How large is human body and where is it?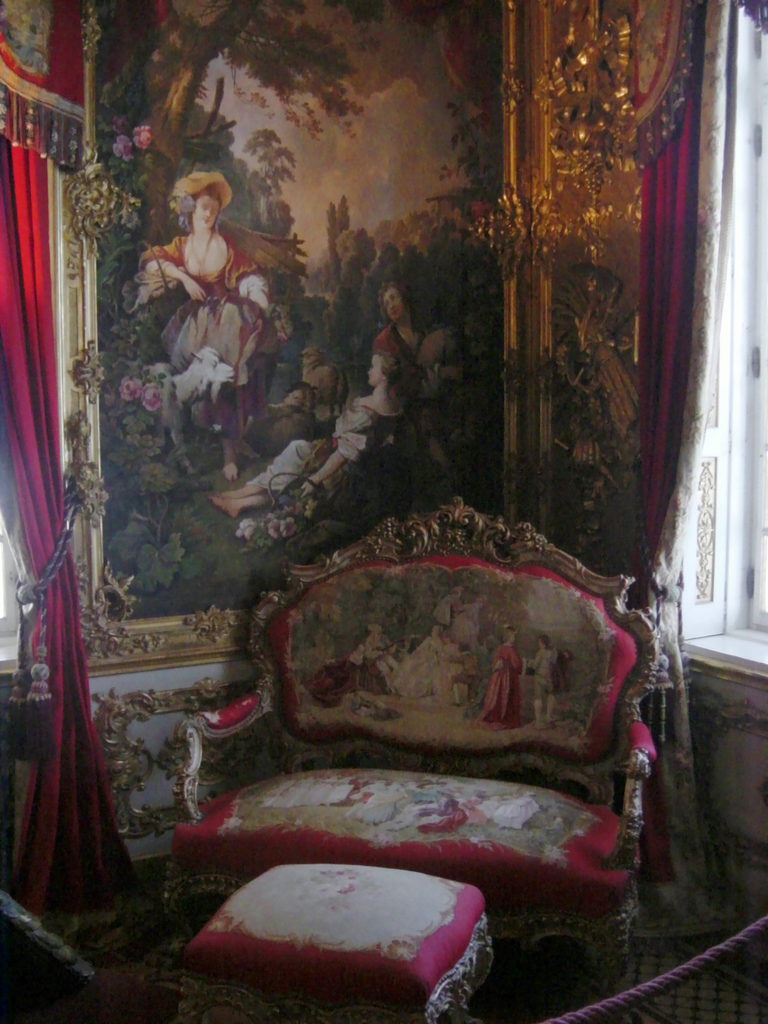
Bounding box: pyautogui.locateOnScreen(216, 273, 452, 547).
